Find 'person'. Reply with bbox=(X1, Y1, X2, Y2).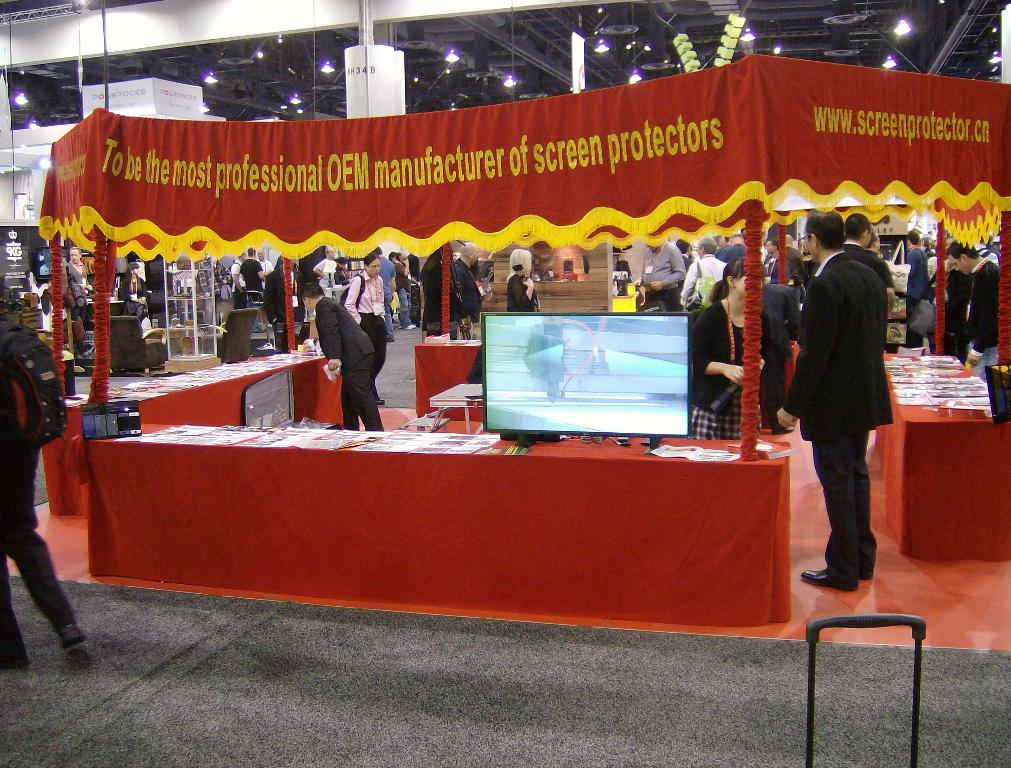
bbox=(68, 252, 93, 297).
